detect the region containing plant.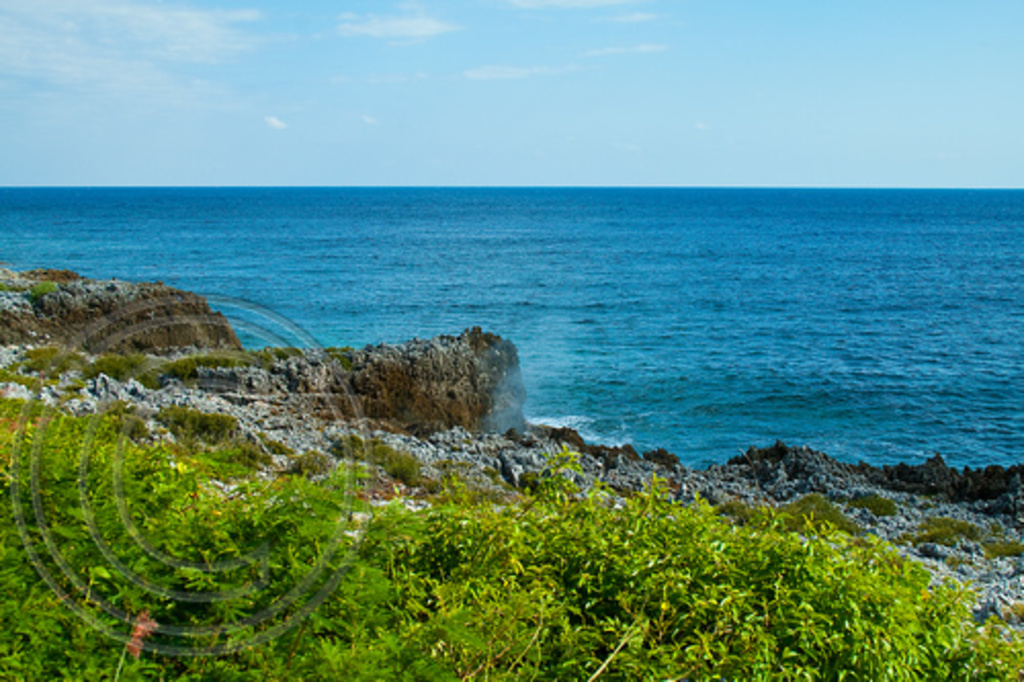
[left=33, top=266, right=78, bottom=281].
